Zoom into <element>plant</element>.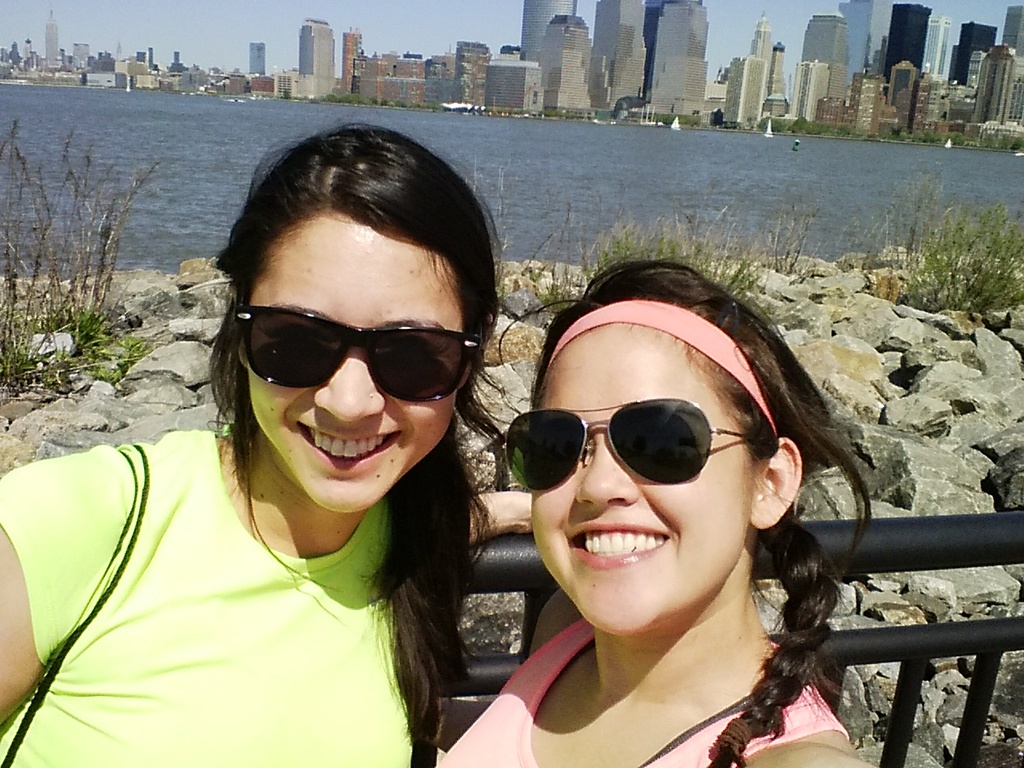
Zoom target: {"left": 874, "top": 163, "right": 1023, "bottom": 326}.
